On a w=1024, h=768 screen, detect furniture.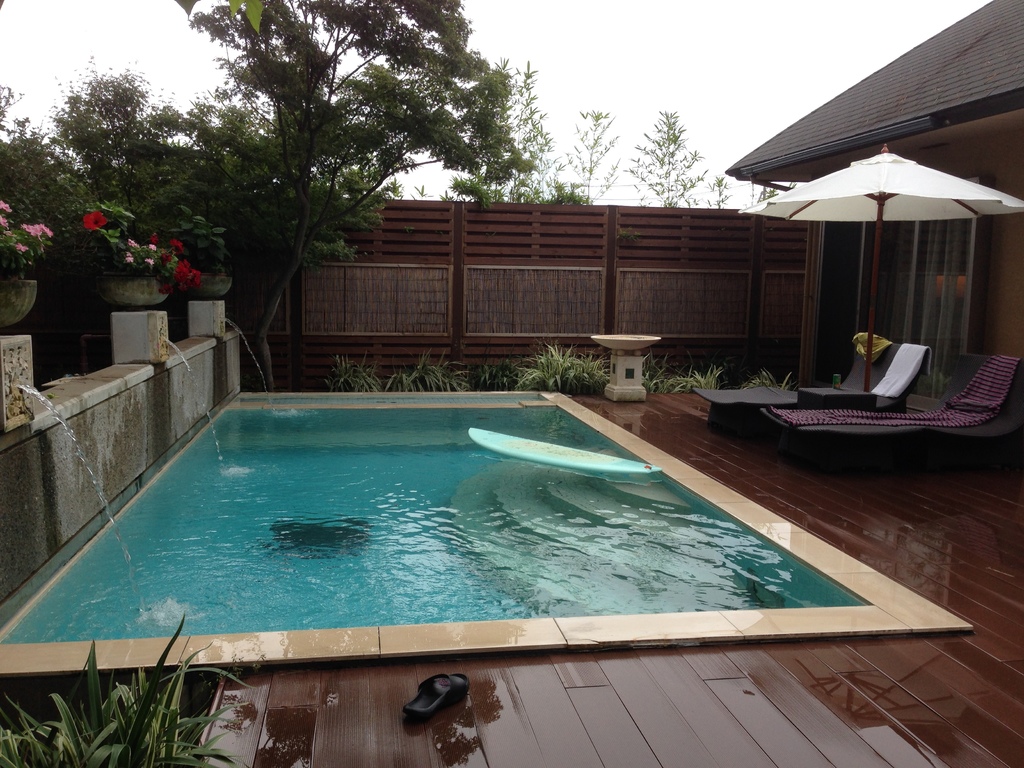
detection(795, 384, 878, 409).
